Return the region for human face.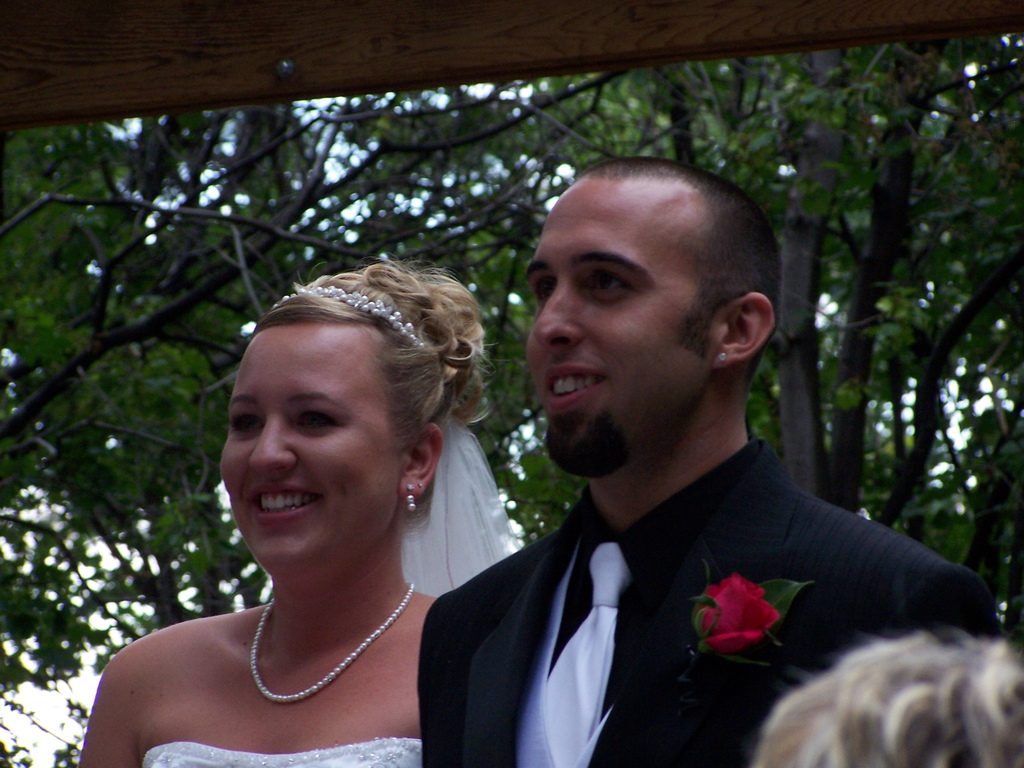
left=222, top=327, right=394, bottom=572.
